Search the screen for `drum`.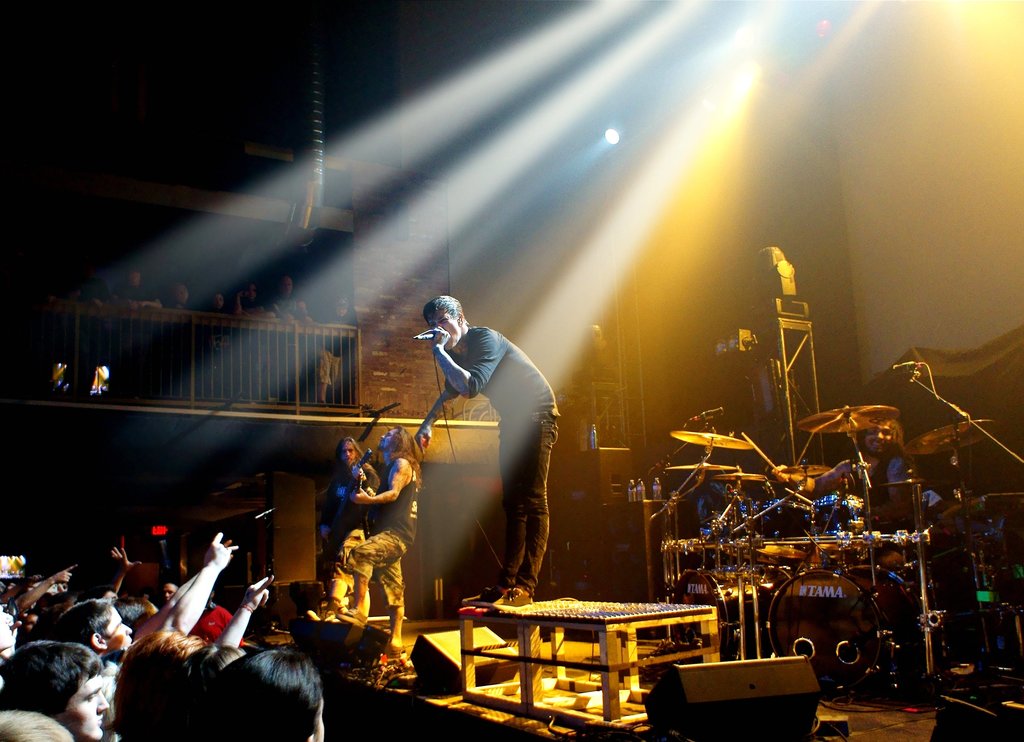
Found at {"left": 752, "top": 497, "right": 817, "bottom": 559}.
